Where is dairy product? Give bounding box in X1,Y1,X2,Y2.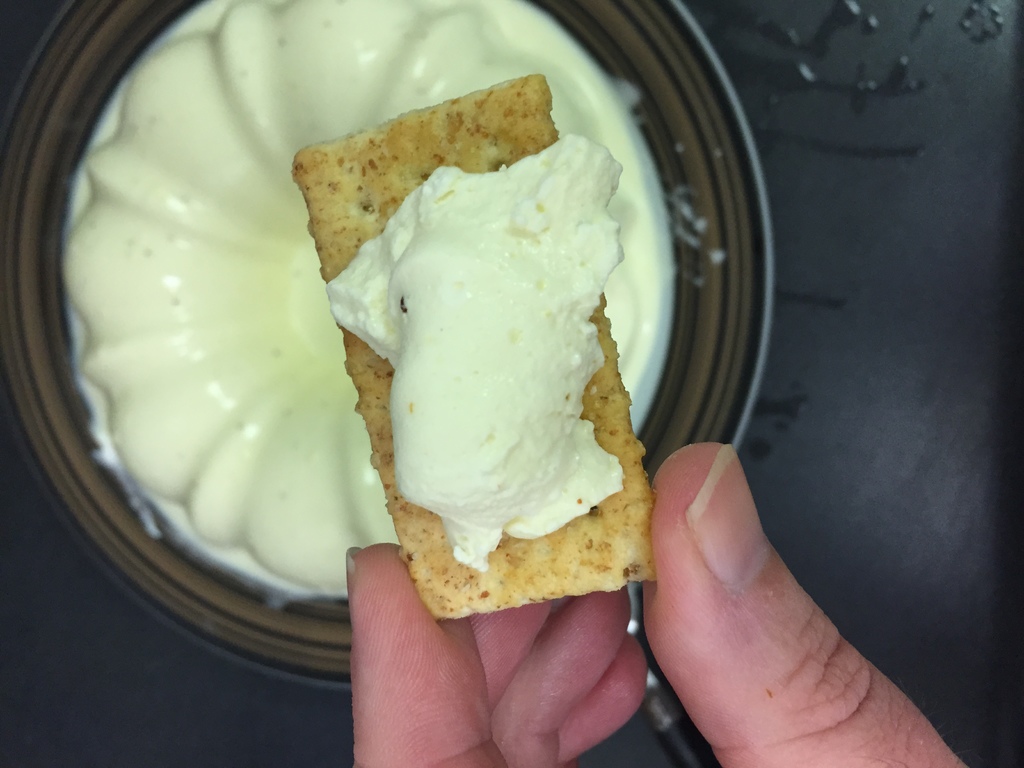
330,138,622,573.
